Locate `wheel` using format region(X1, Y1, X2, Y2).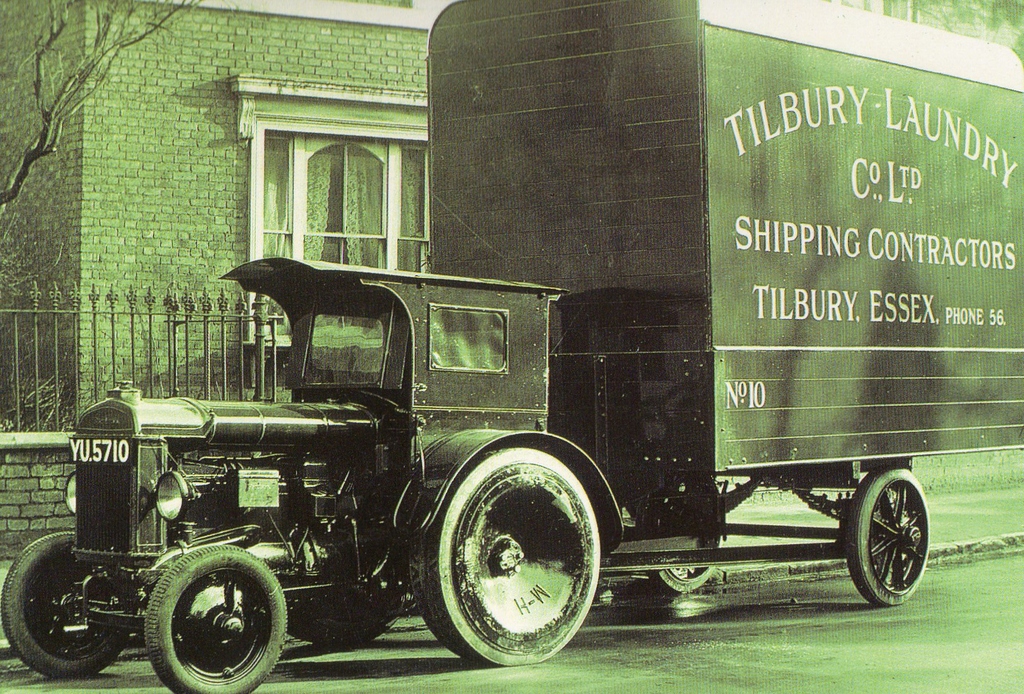
region(855, 472, 936, 610).
